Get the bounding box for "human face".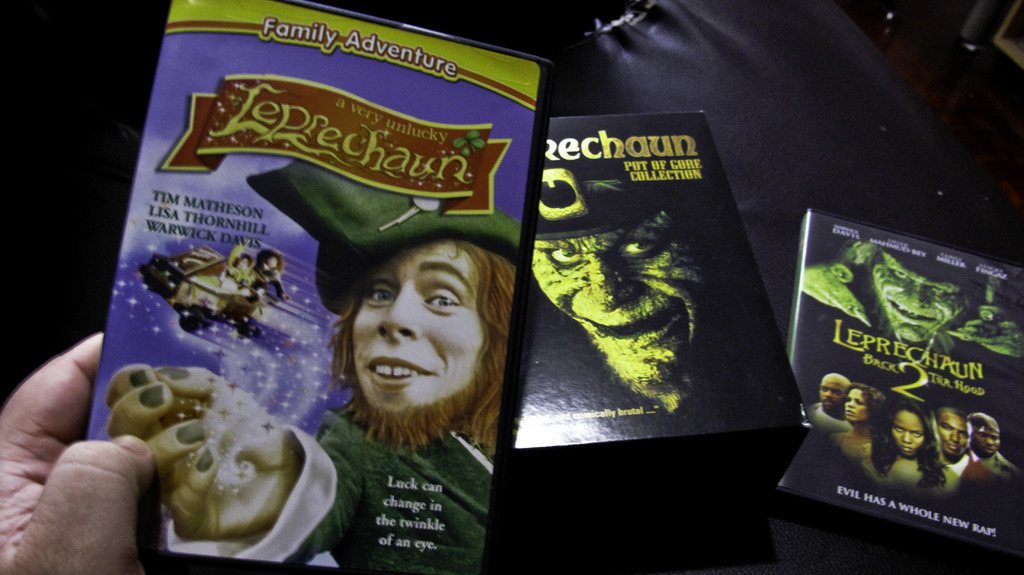
352, 243, 479, 416.
